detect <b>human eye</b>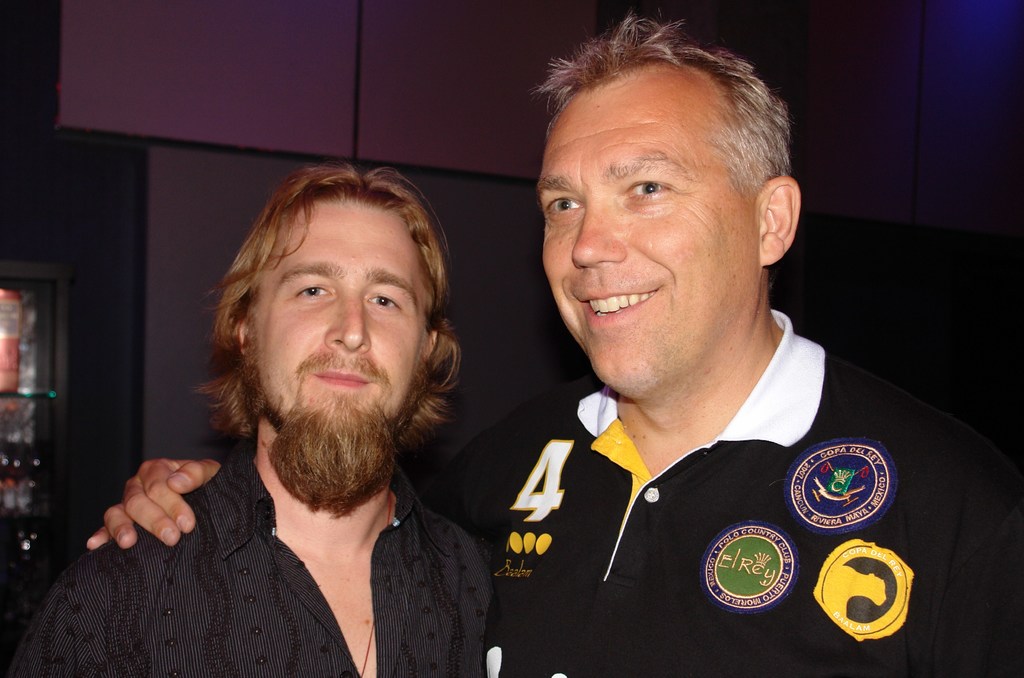
294:277:333:303
